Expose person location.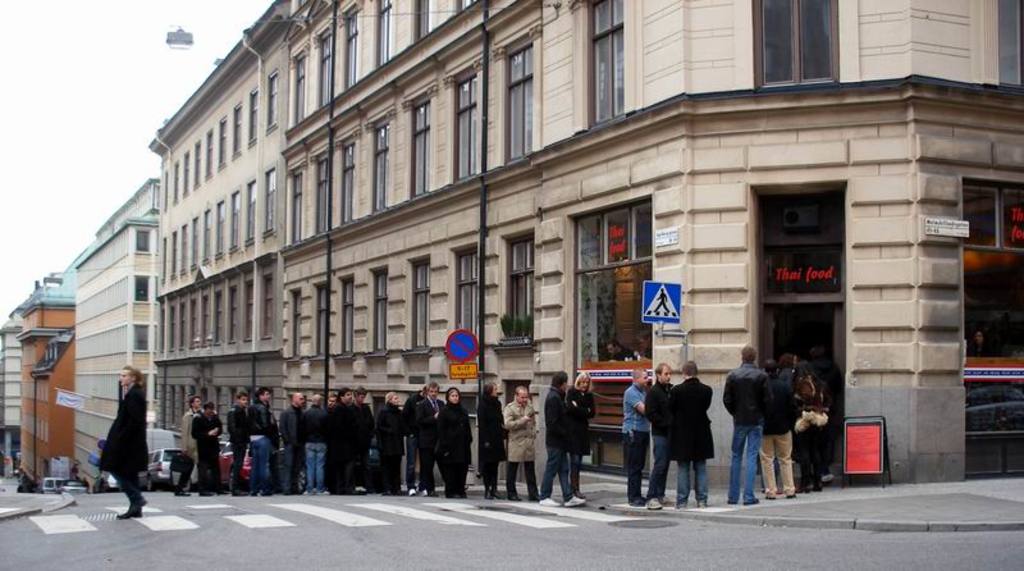
Exposed at left=404, top=385, right=428, bottom=497.
